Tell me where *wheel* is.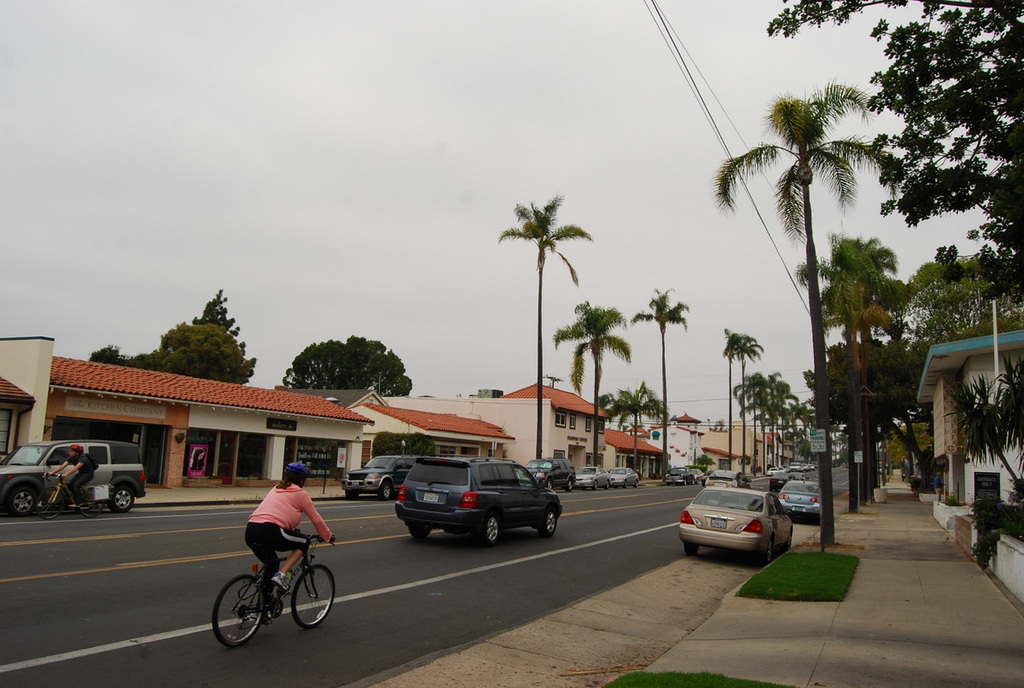
*wheel* is at bbox(477, 512, 501, 544).
